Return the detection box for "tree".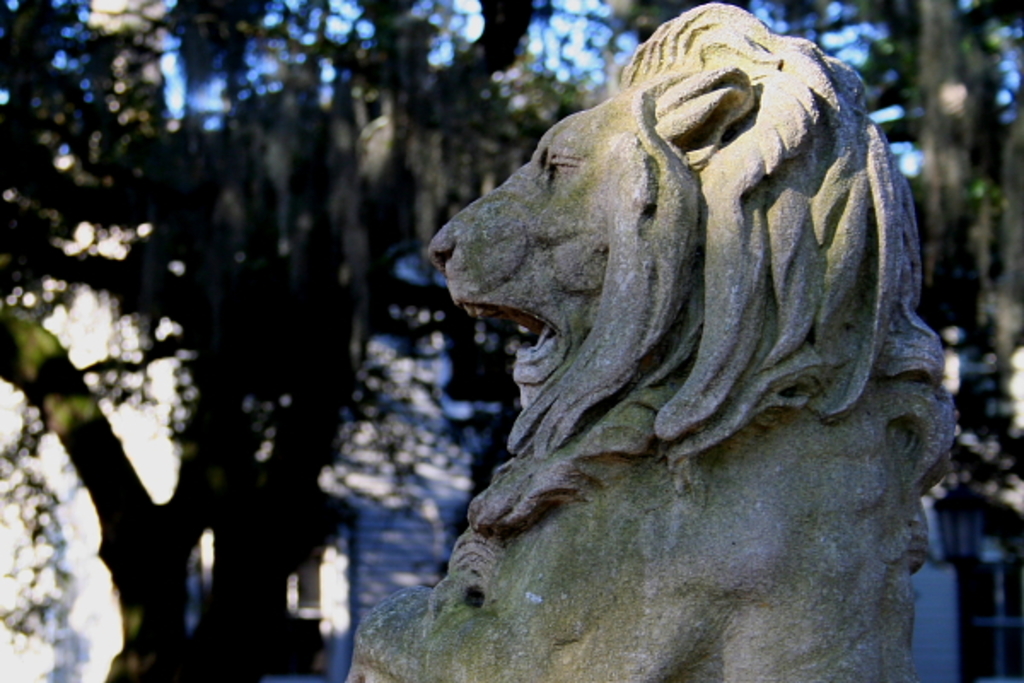
[326, 0, 698, 681].
